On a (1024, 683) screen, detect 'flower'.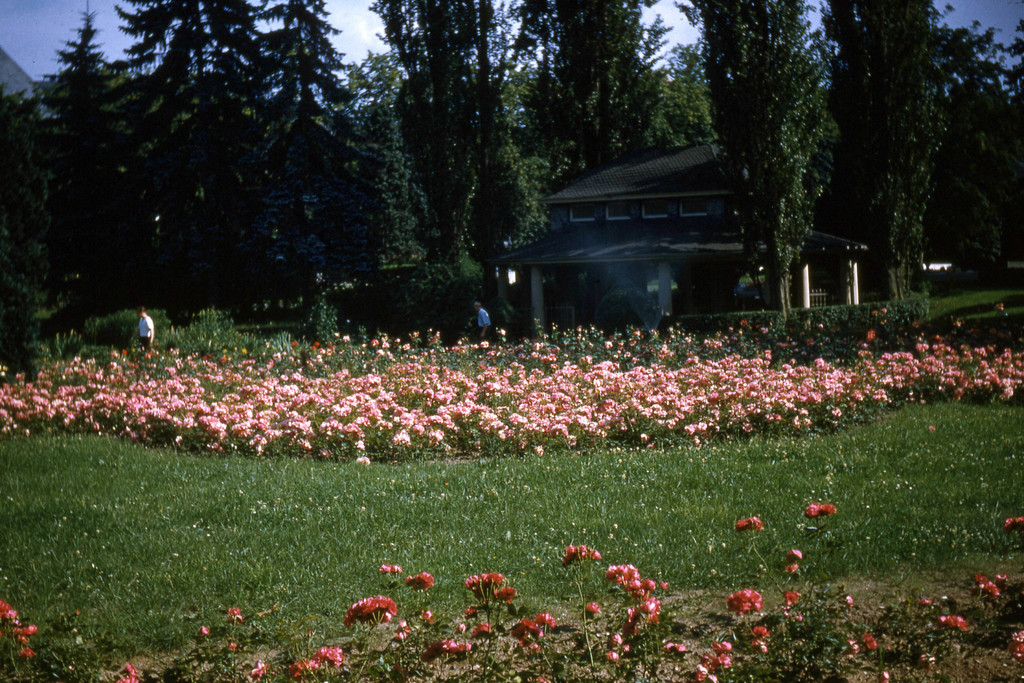
(x1=188, y1=627, x2=206, y2=639).
